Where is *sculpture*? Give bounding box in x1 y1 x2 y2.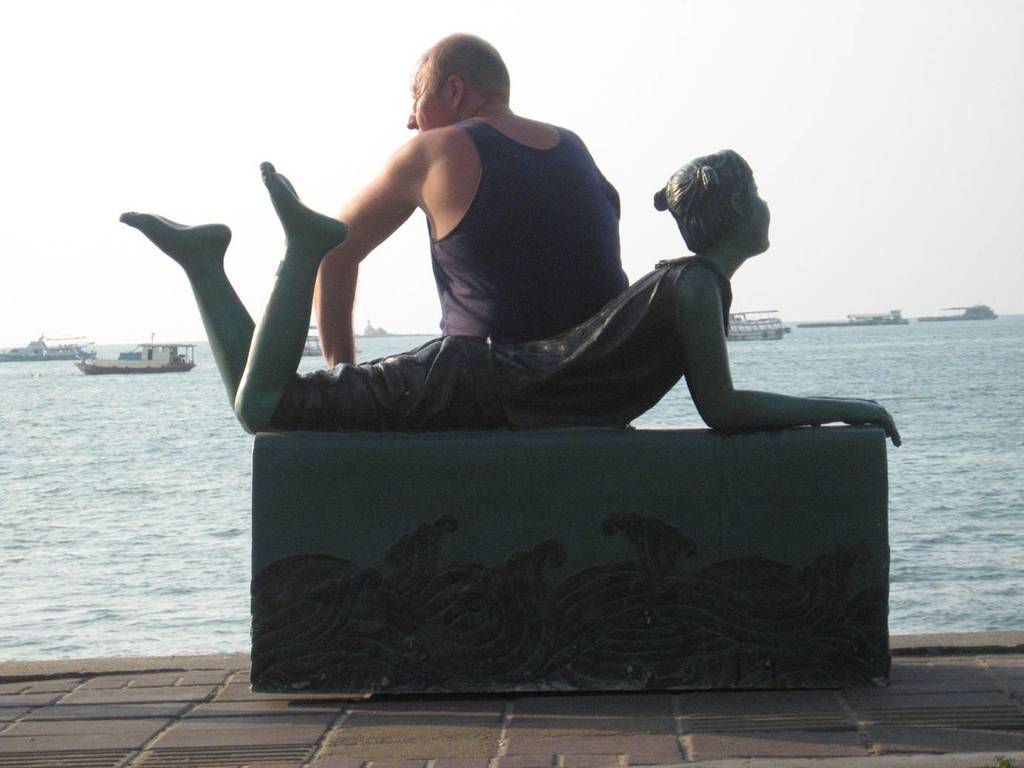
120 146 902 449.
